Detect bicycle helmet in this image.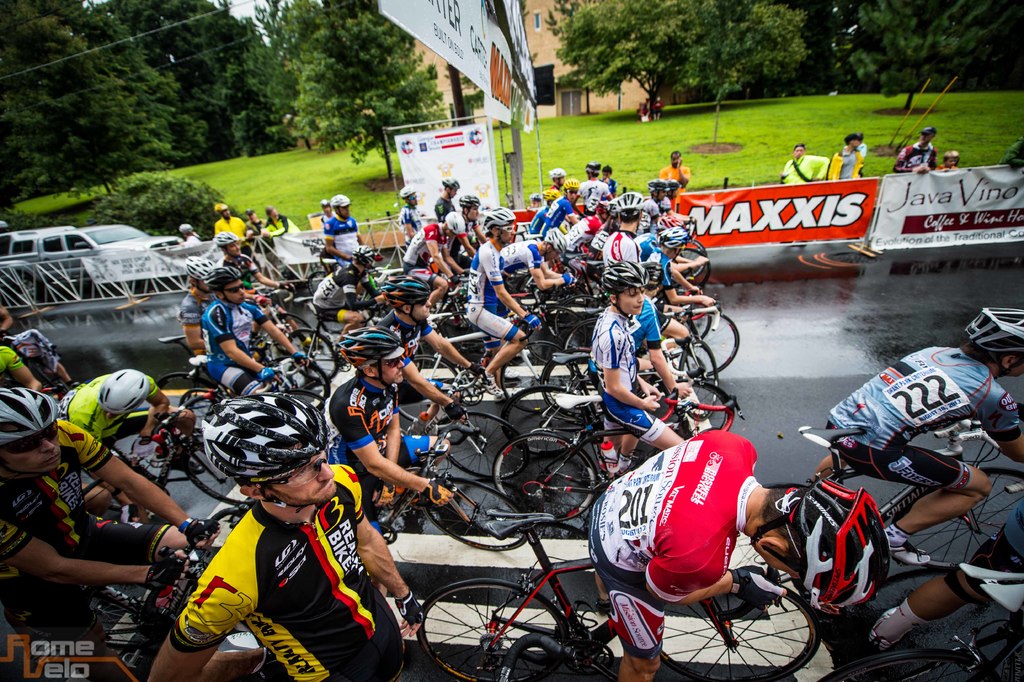
Detection: <bbox>218, 236, 234, 251</bbox>.
